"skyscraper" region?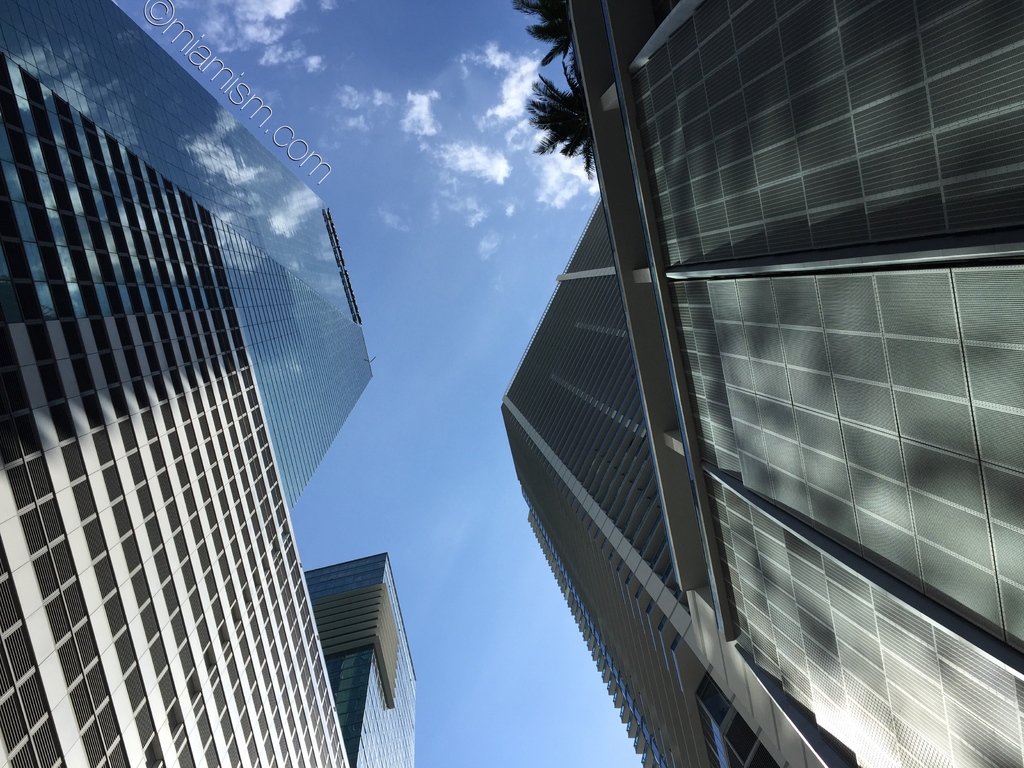
515,0,1023,765
